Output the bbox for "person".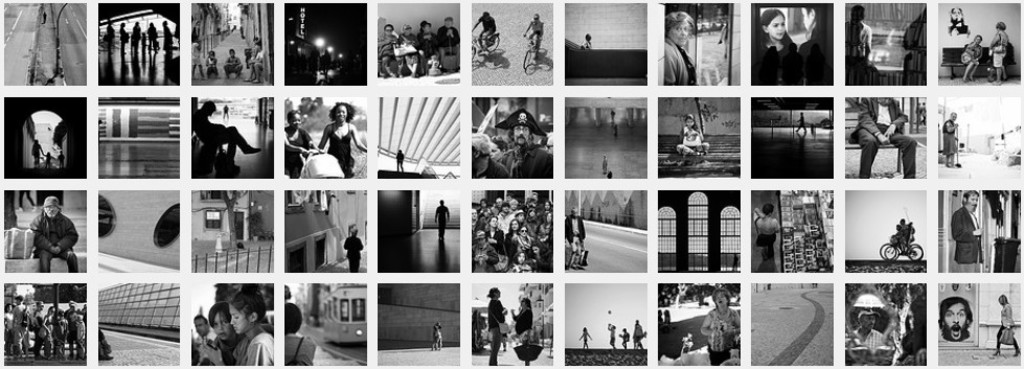
bbox=[342, 223, 365, 271].
